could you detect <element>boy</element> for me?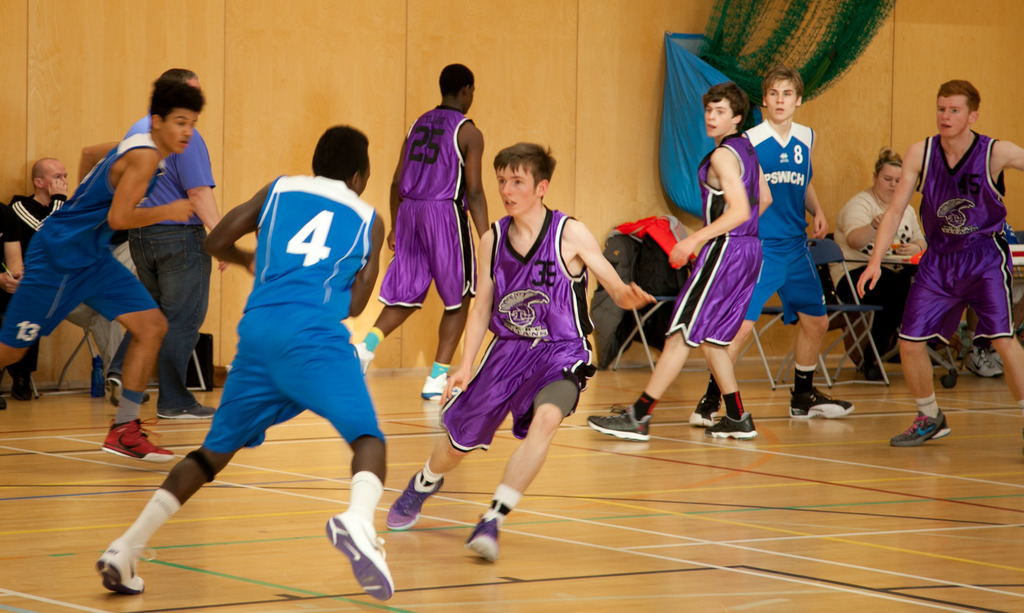
Detection result: 0, 80, 205, 467.
